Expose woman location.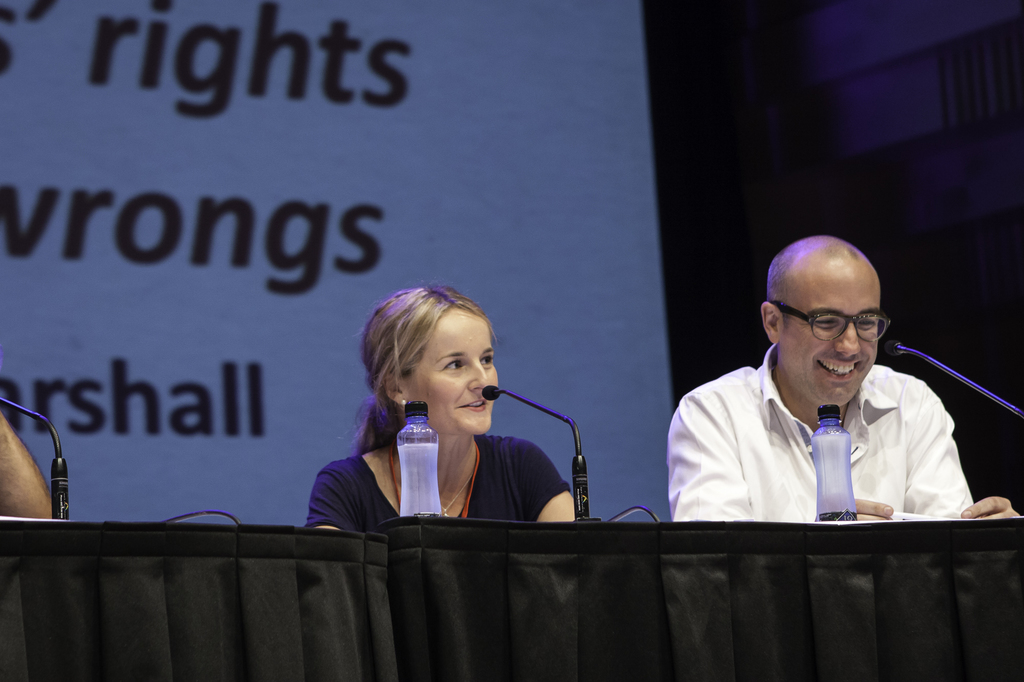
Exposed at {"left": 304, "top": 287, "right": 573, "bottom": 532}.
